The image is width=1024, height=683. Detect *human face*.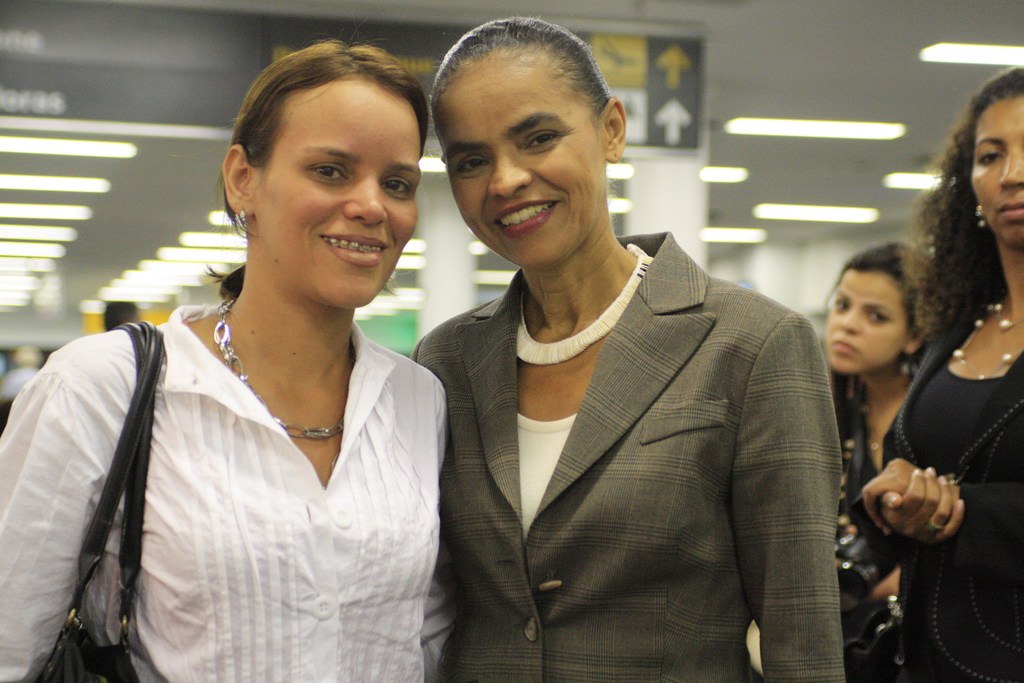
Detection: crop(826, 269, 906, 372).
